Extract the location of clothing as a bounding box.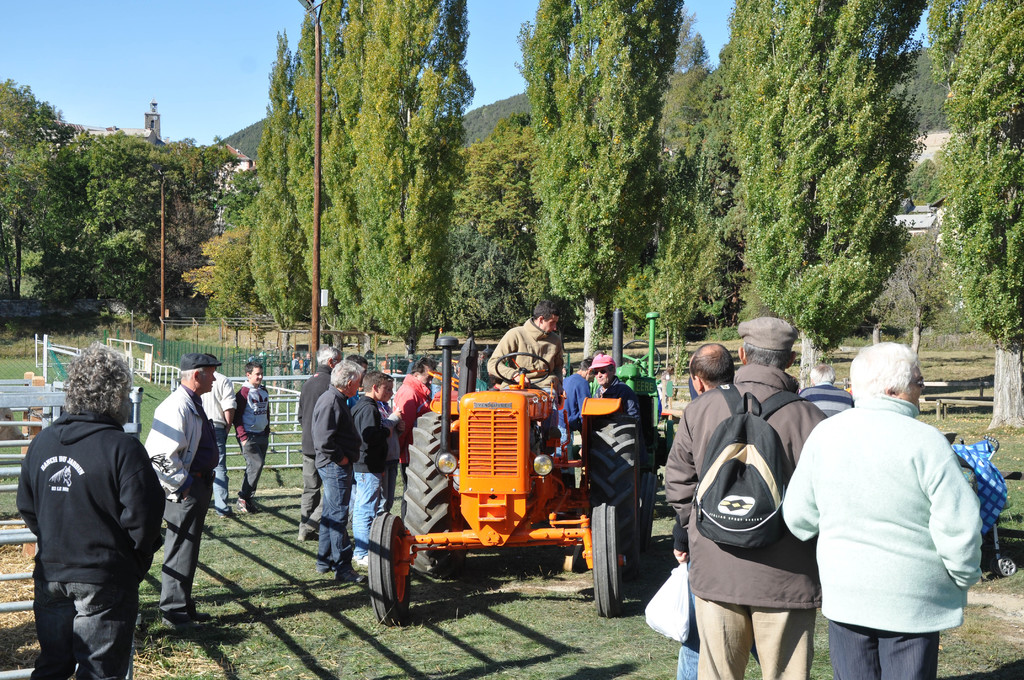
rect(664, 360, 829, 679).
